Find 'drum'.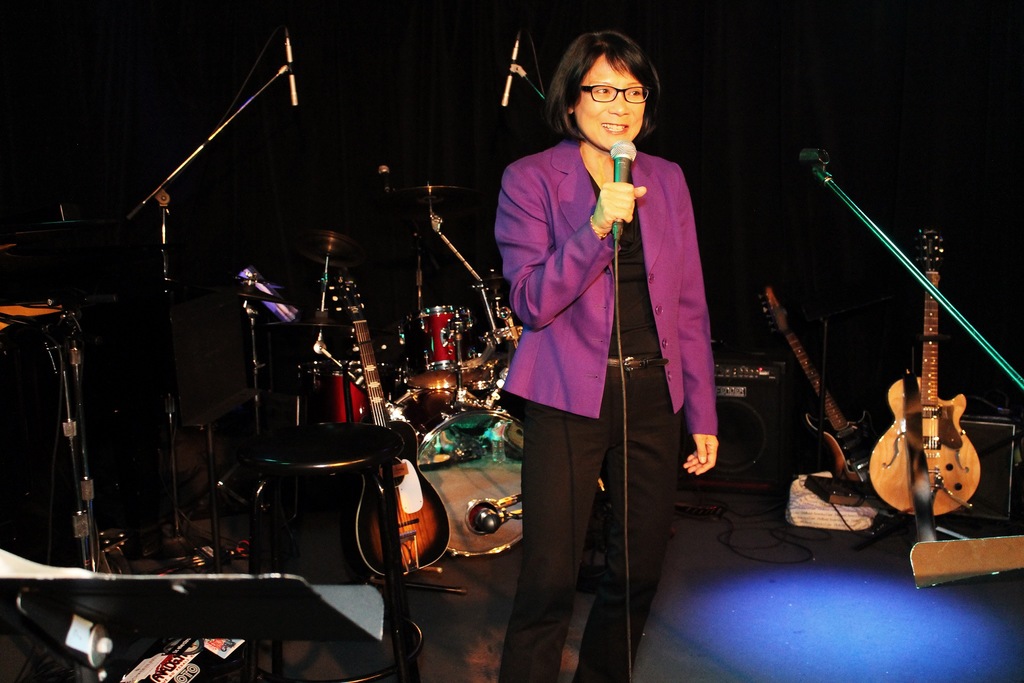
394, 388, 527, 557.
